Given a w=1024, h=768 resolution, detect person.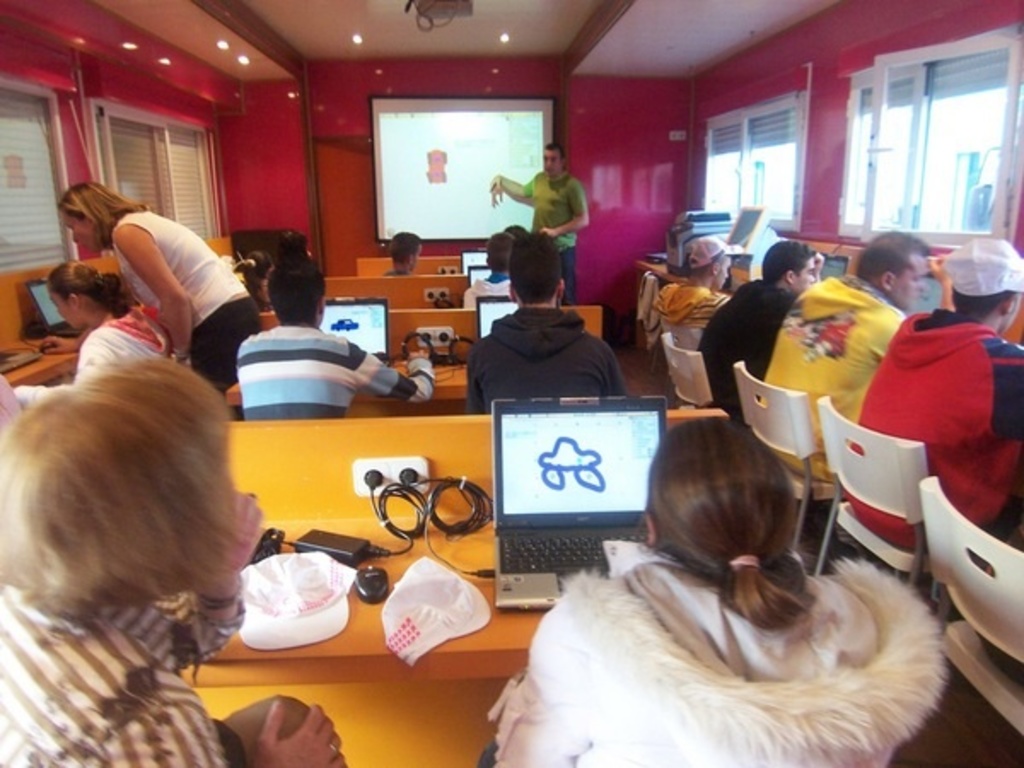
[763,229,952,548].
